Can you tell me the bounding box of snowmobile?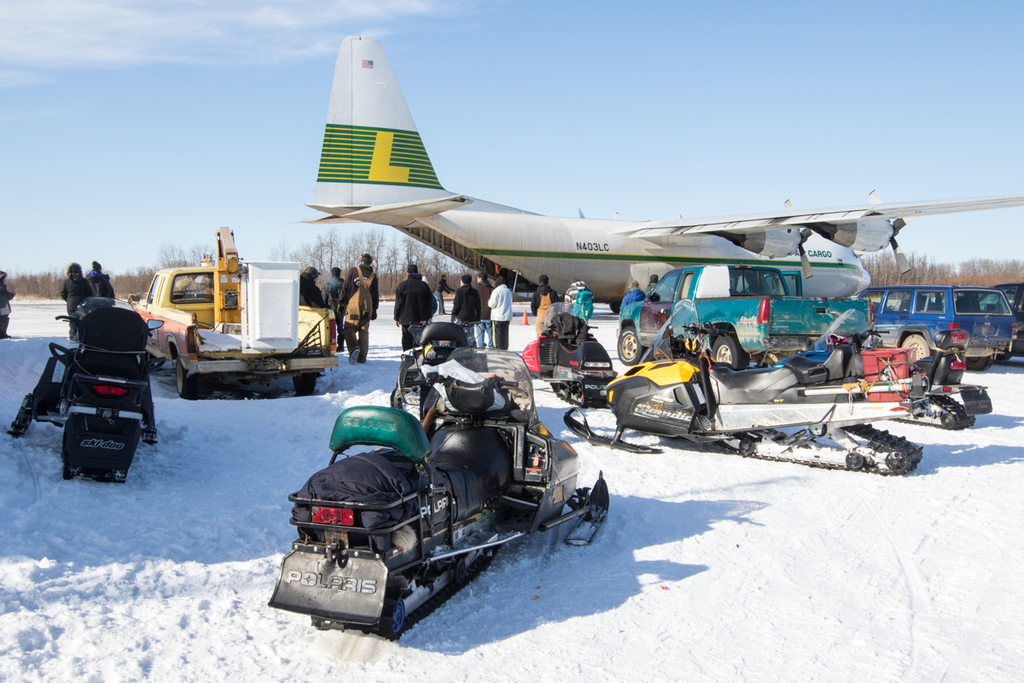
(x1=568, y1=298, x2=927, y2=479).
